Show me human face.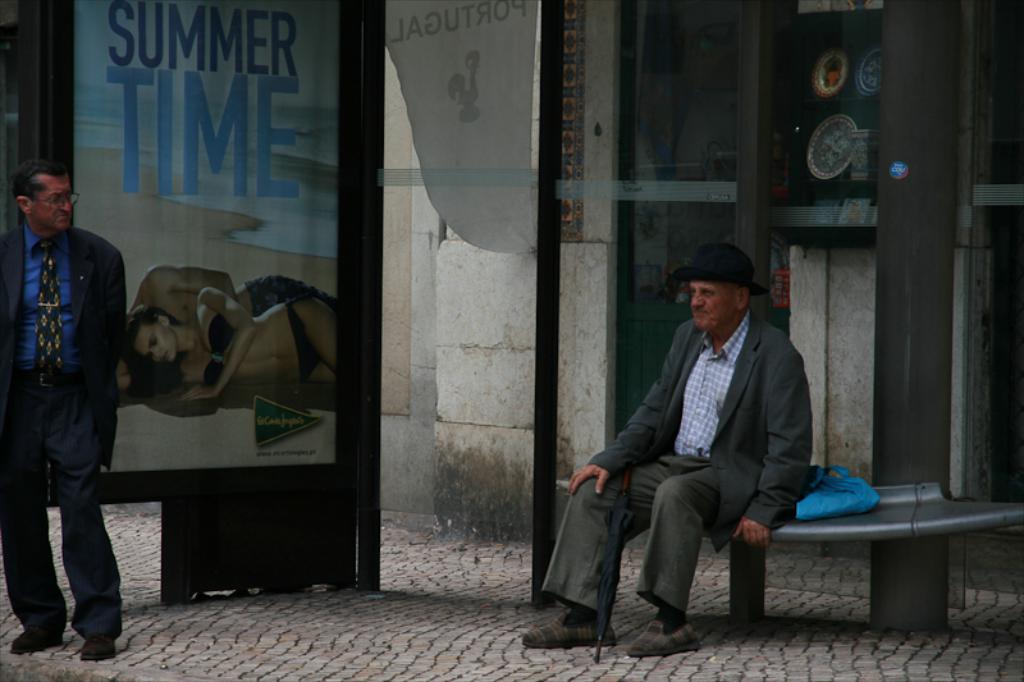
human face is here: 132/321/172/363.
